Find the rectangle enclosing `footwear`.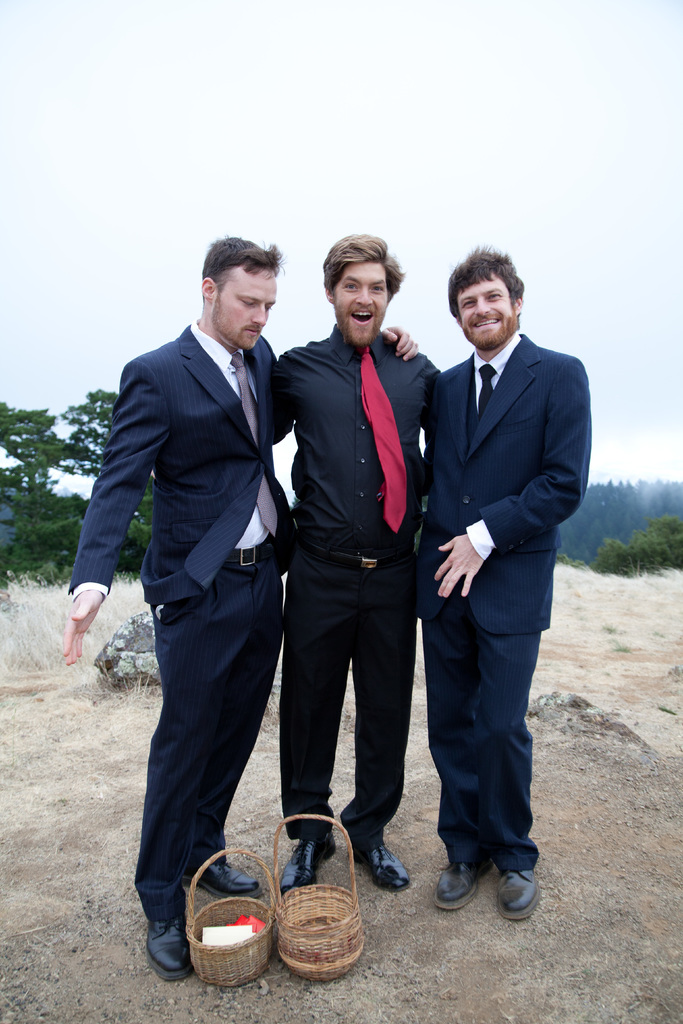
436, 856, 490, 912.
